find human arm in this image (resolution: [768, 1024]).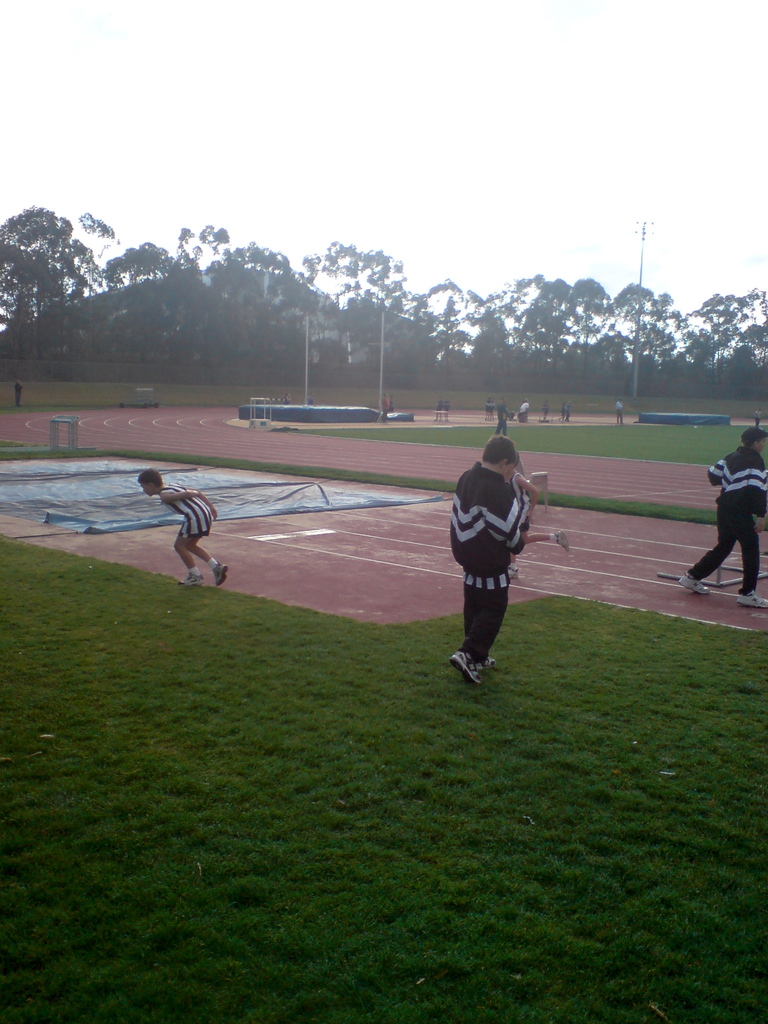
(x1=484, y1=489, x2=525, y2=557).
